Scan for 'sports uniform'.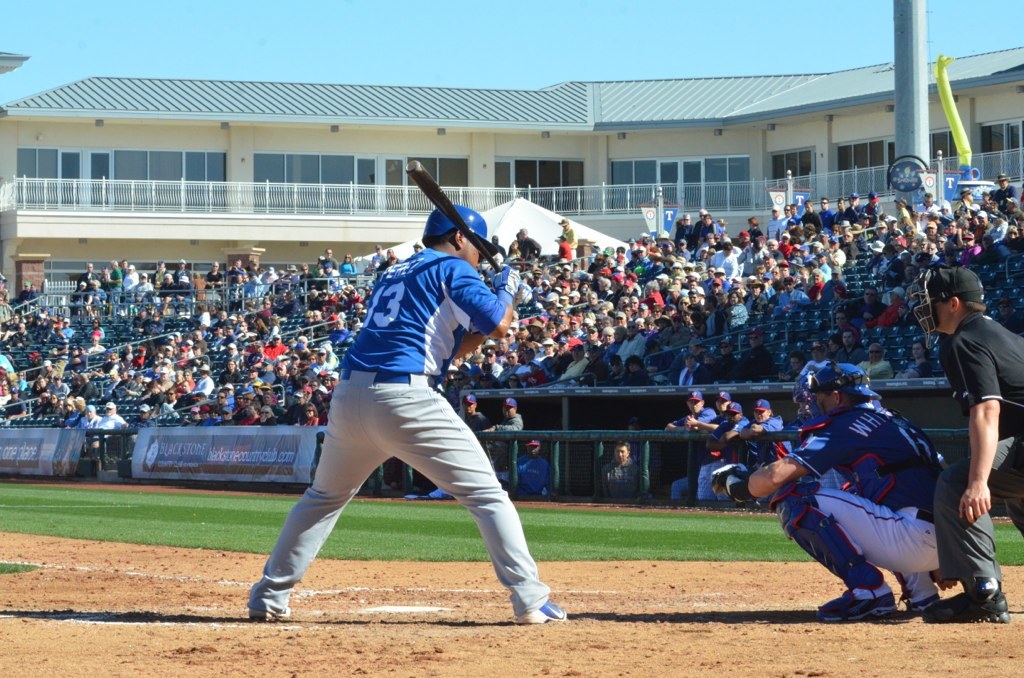
Scan result: <region>763, 391, 959, 593</region>.
